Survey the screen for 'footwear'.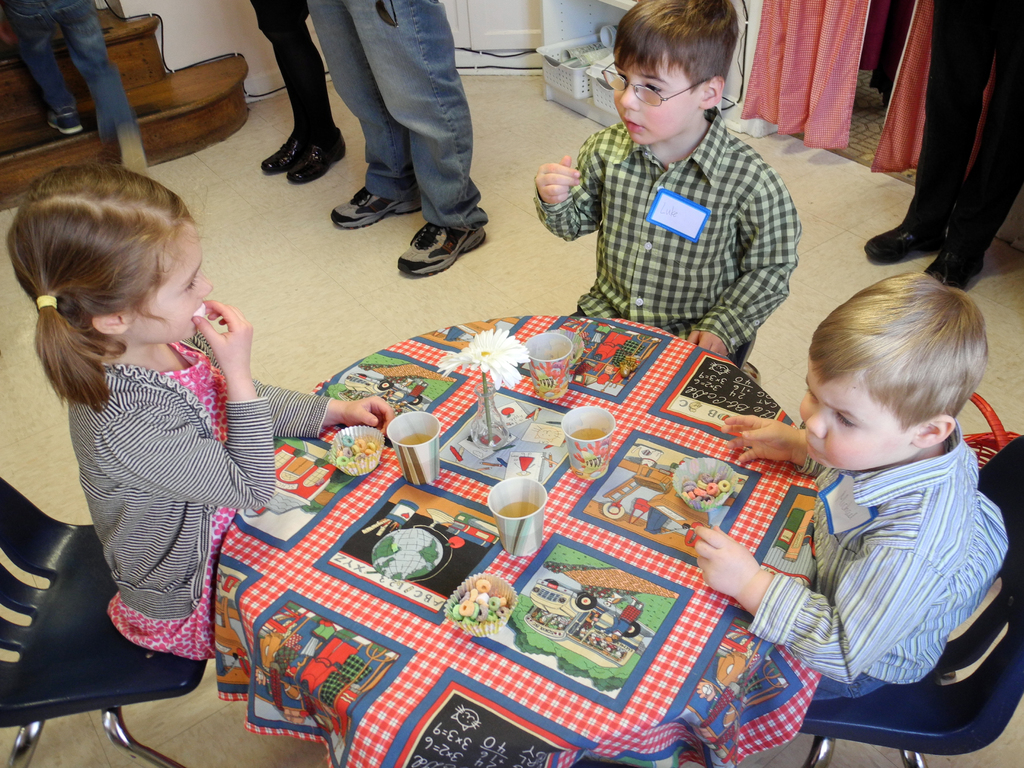
Survey found: [left=922, top=241, right=988, bottom=293].
